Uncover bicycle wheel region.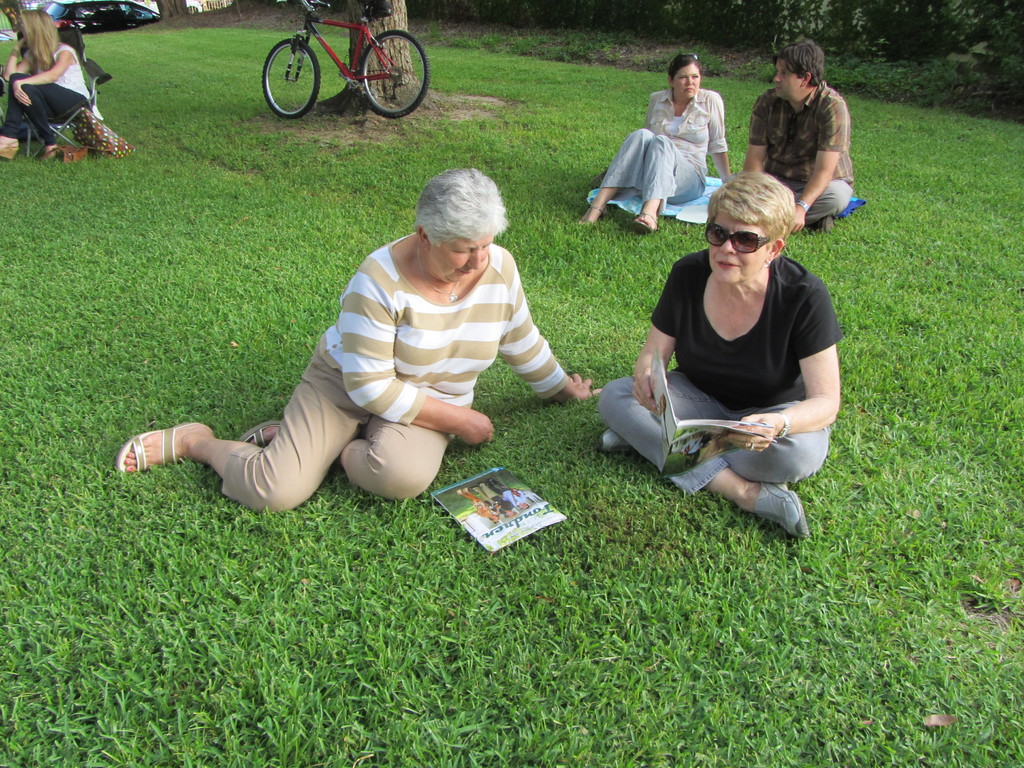
Uncovered: select_region(352, 33, 436, 118).
